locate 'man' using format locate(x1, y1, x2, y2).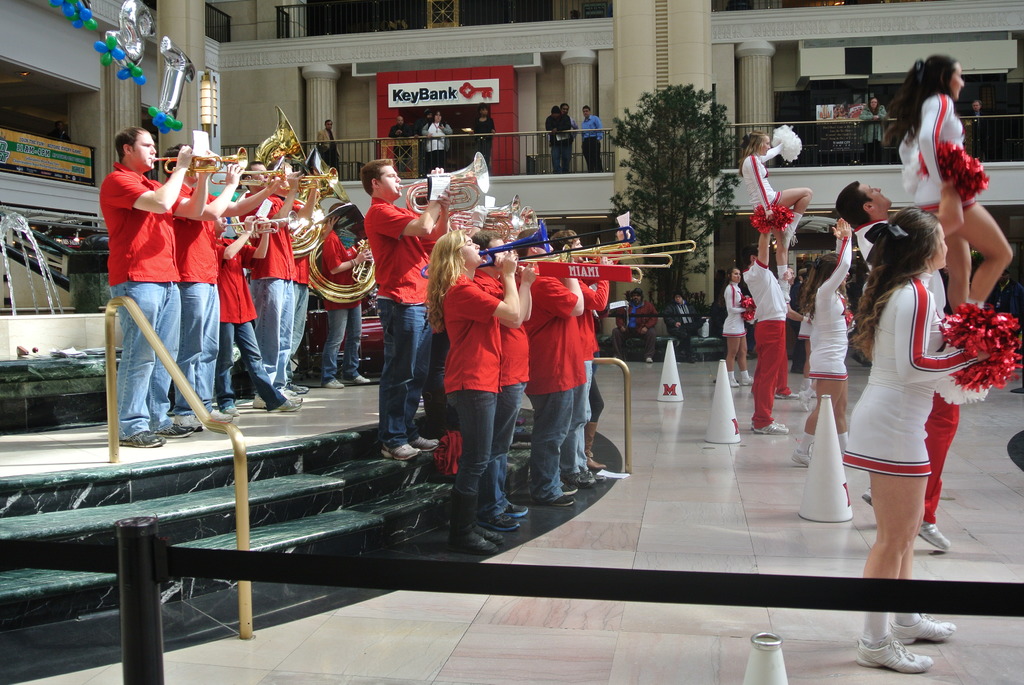
locate(581, 102, 608, 169).
